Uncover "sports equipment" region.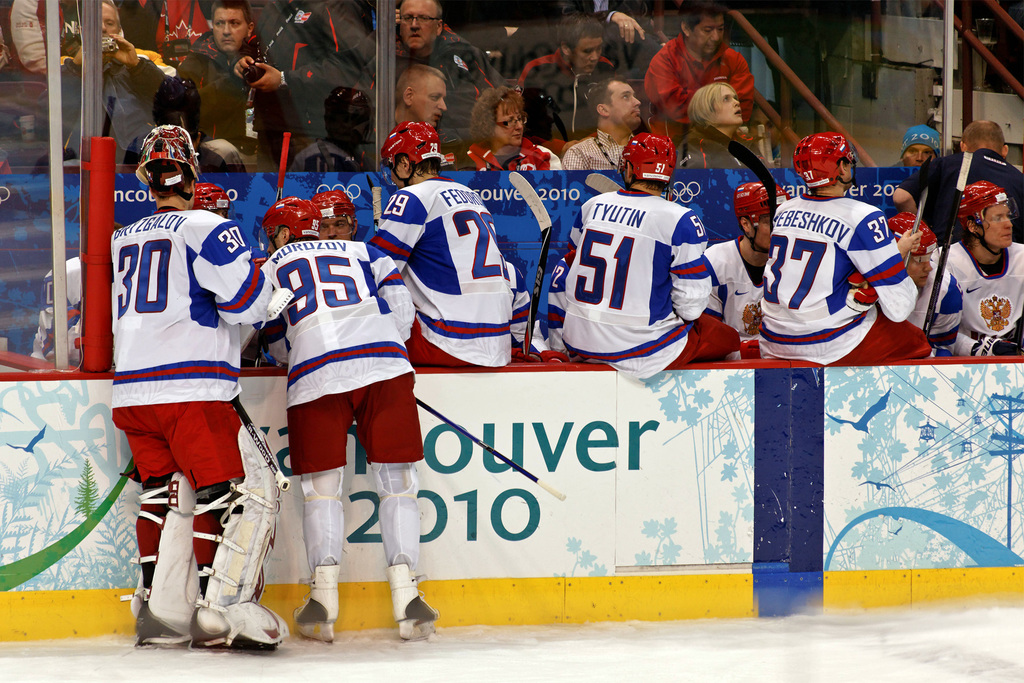
Uncovered: bbox=(584, 171, 622, 197).
